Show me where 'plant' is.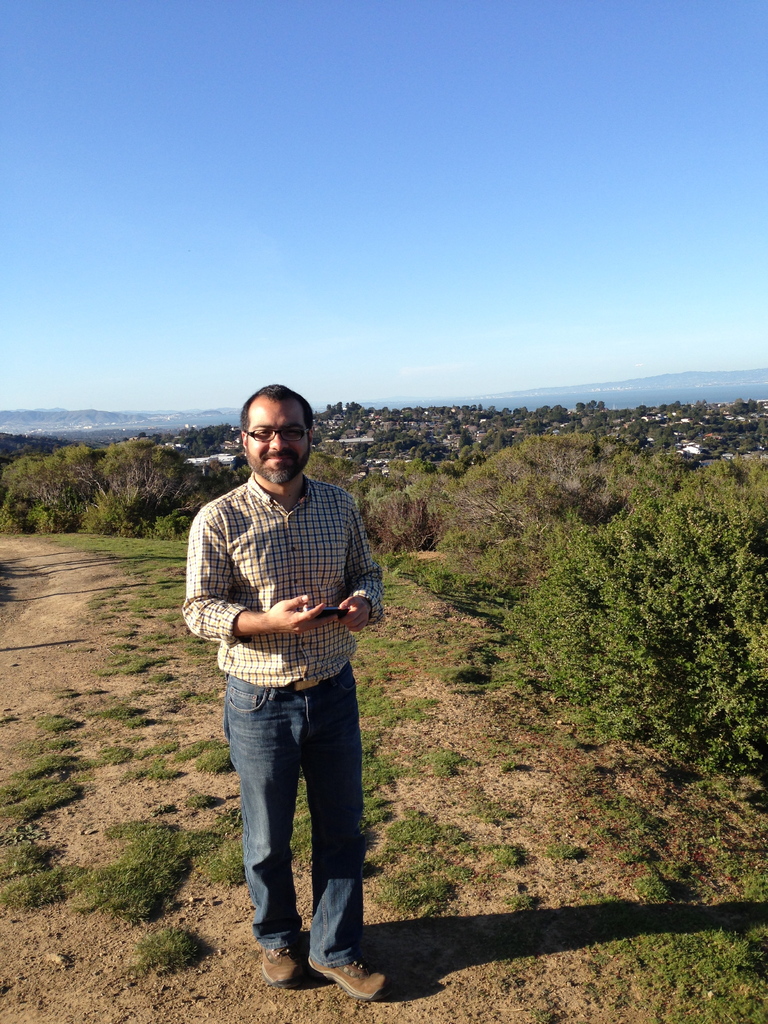
'plant' is at left=121, top=719, right=156, bottom=732.
